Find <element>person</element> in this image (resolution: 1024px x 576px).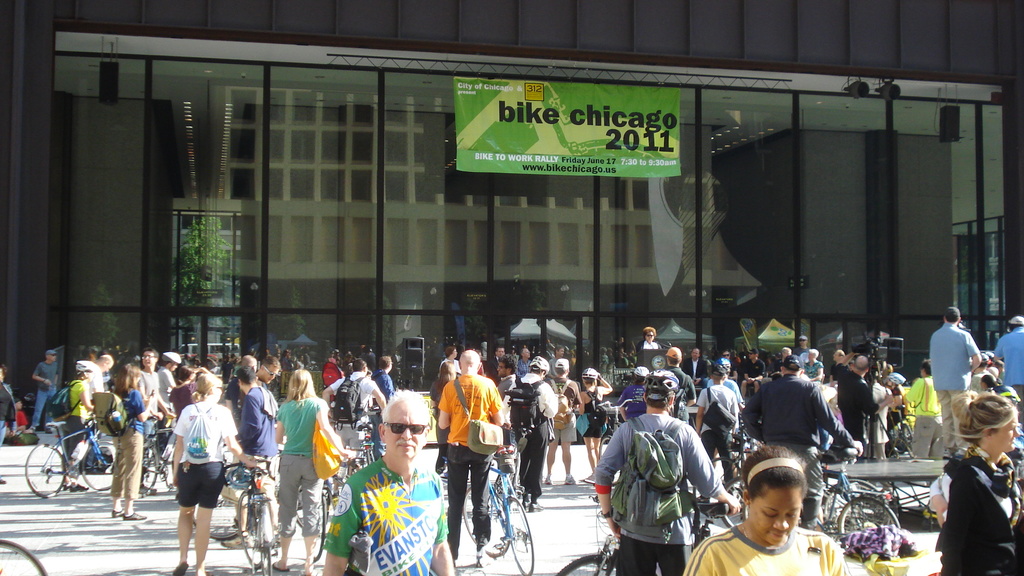
[x1=869, y1=374, x2=895, y2=456].
